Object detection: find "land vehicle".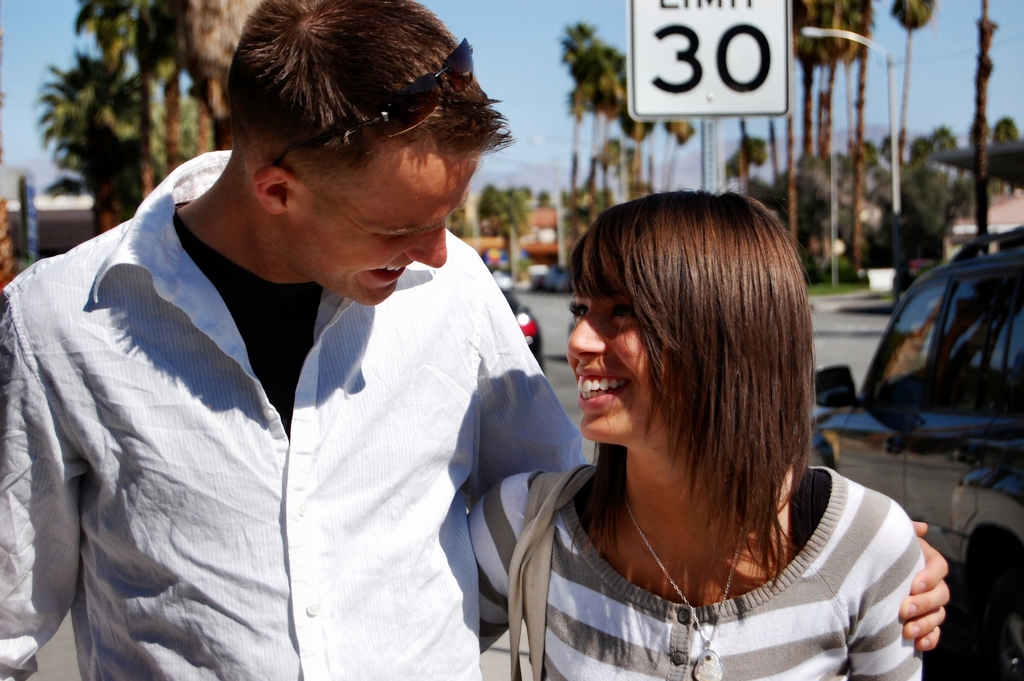
500 288 550 373.
